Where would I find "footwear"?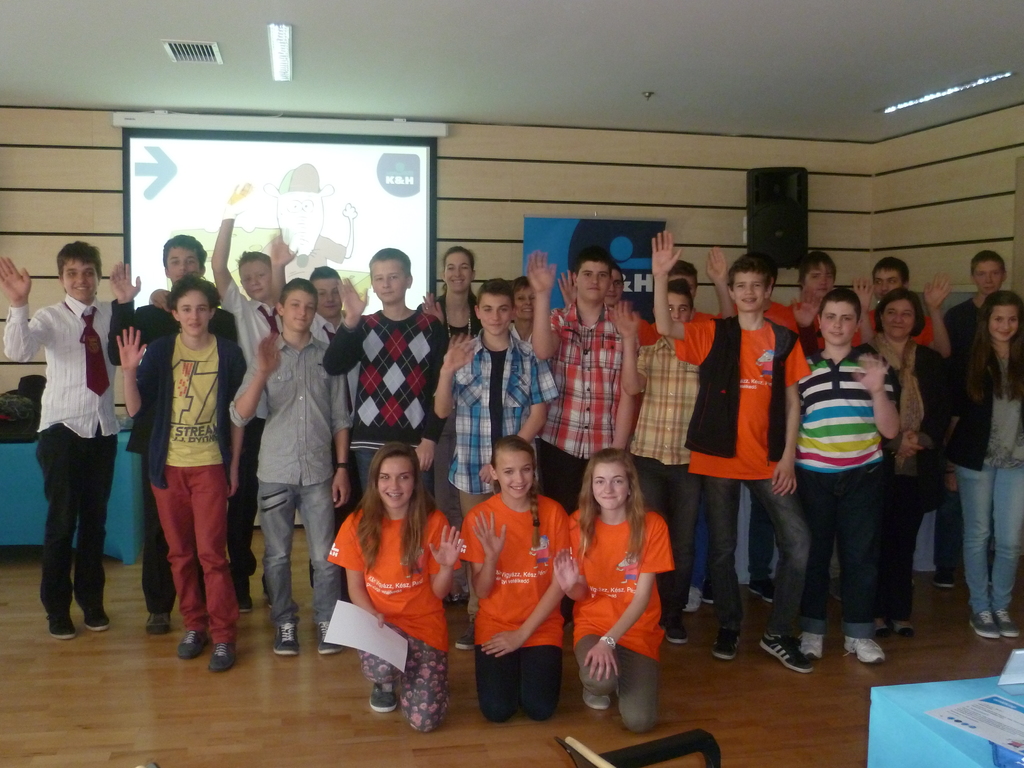
At pyautogui.locateOnScreen(759, 634, 815, 669).
